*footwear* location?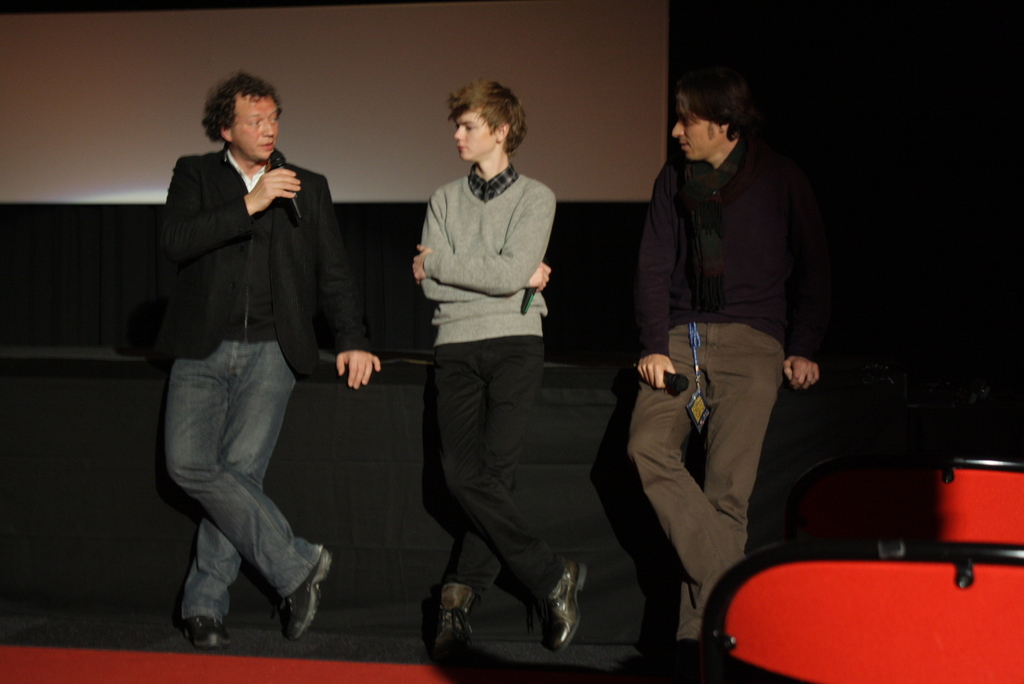
bbox=(419, 581, 483, 678)
